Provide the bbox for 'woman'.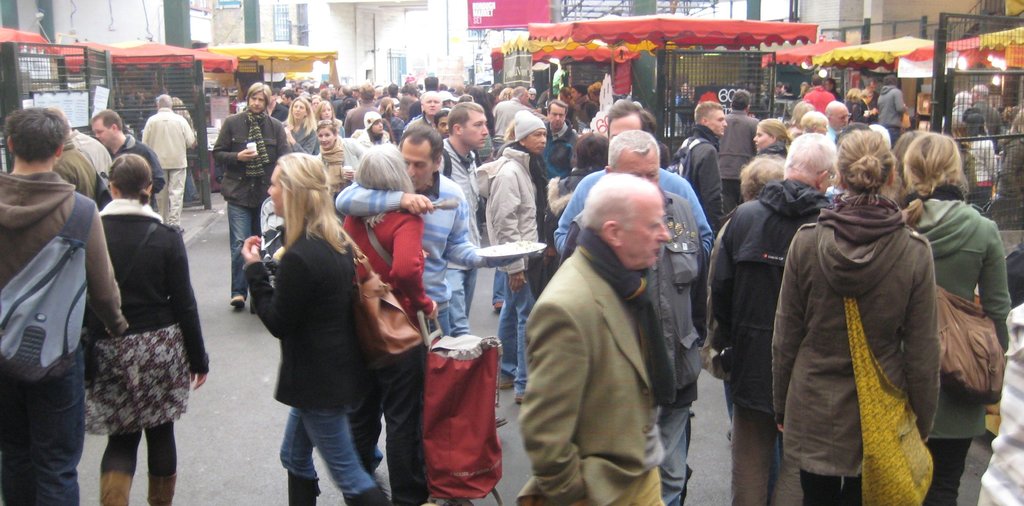
bbox=[753, 123, 794, 156].
